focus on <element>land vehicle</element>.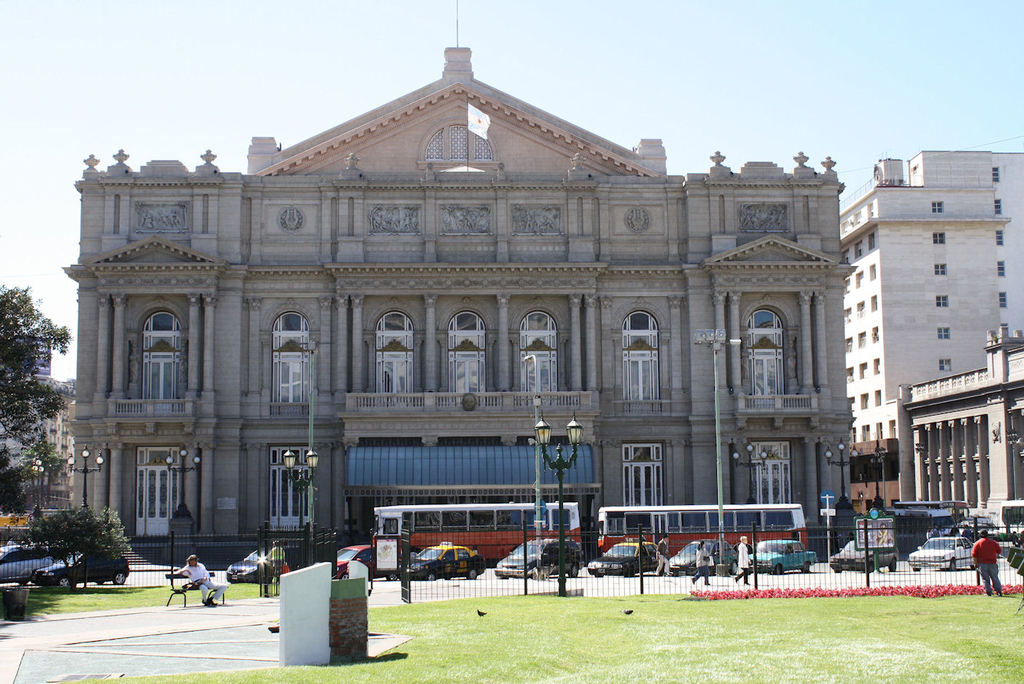
Focused at pyautogui.locateOnScreen(222, 546, 287, 585).
